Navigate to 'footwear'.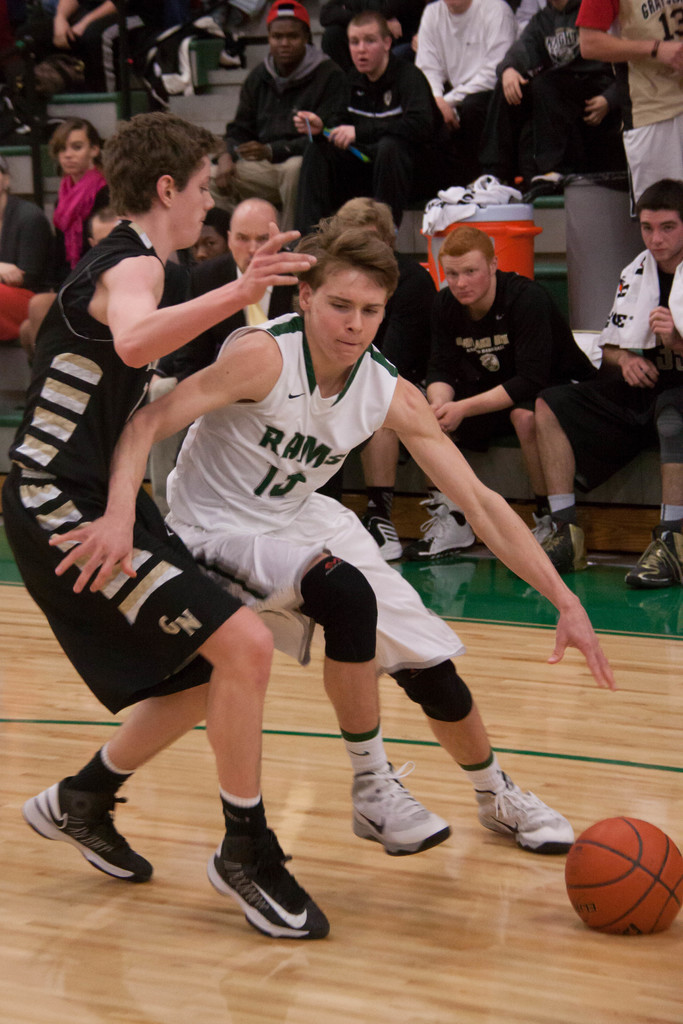
Navigation target: bbox=[506, 505, 598, 572].
